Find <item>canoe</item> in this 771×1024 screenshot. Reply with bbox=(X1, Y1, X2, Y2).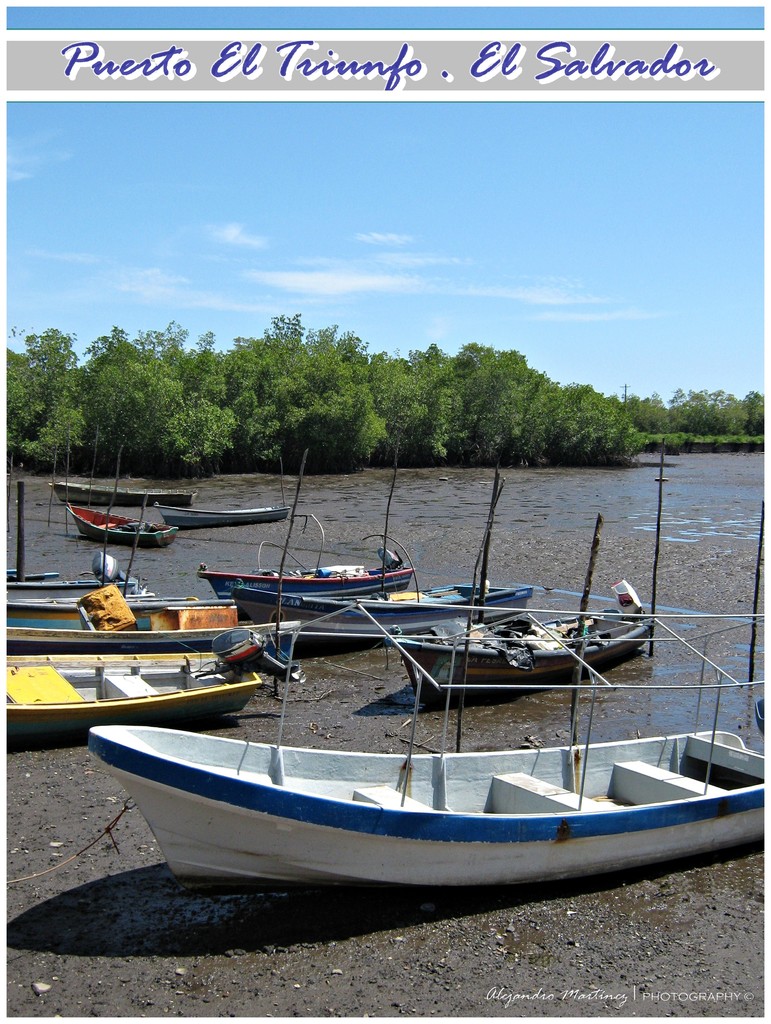
bbox=(71, 505, 174, 549).
